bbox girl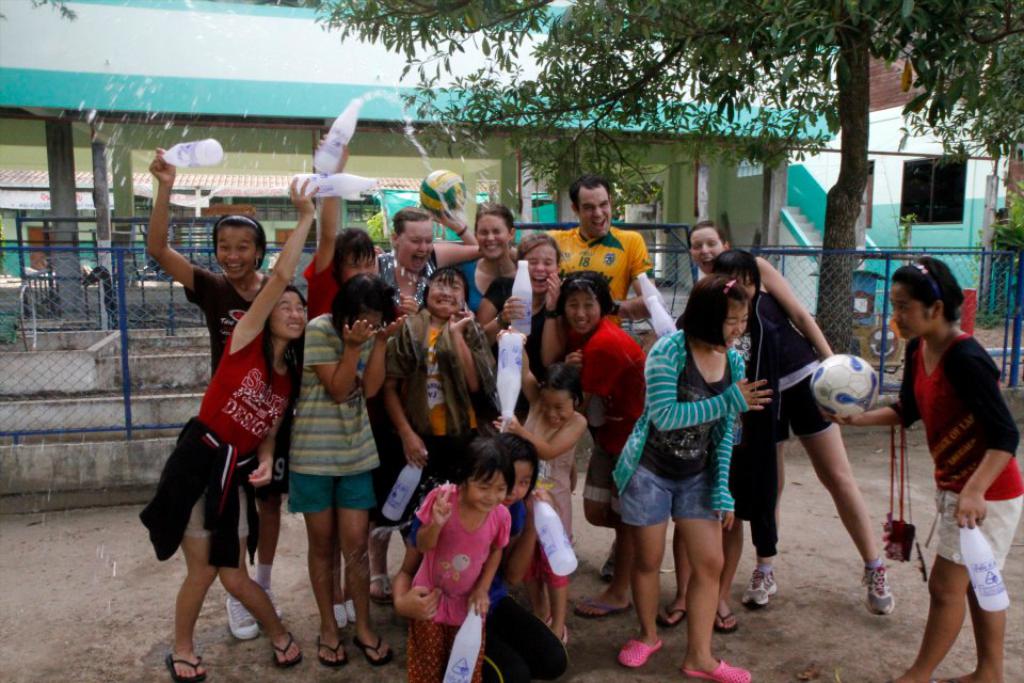
pyautogui.locateOnScreen(822, 252, 1023, 682)
